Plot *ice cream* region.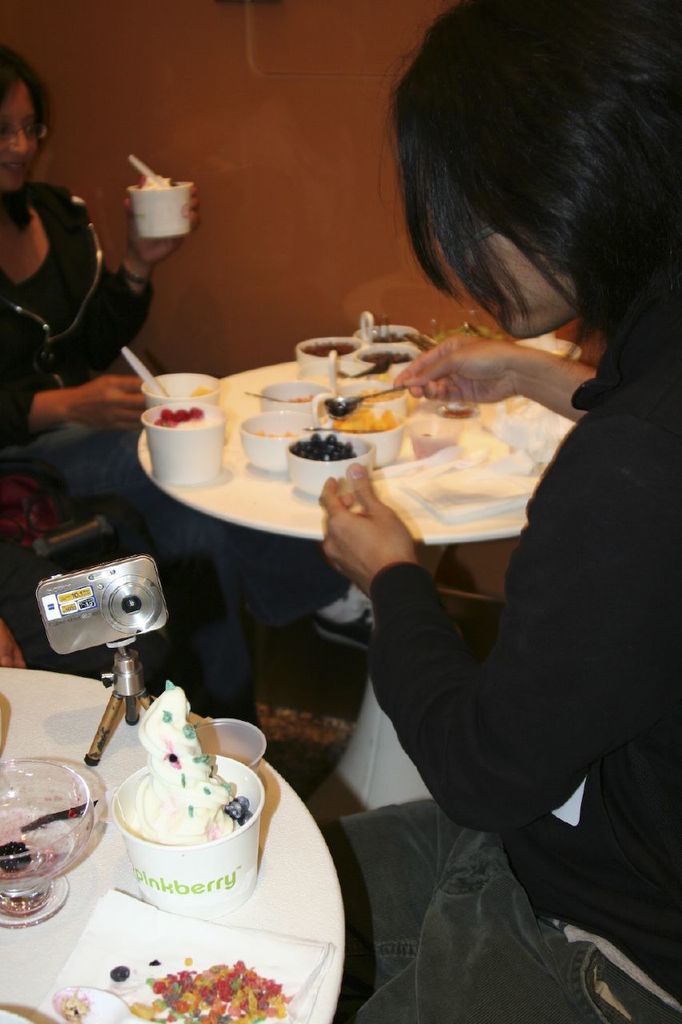
Plotted at bbox(98, 744, 255, 898).
